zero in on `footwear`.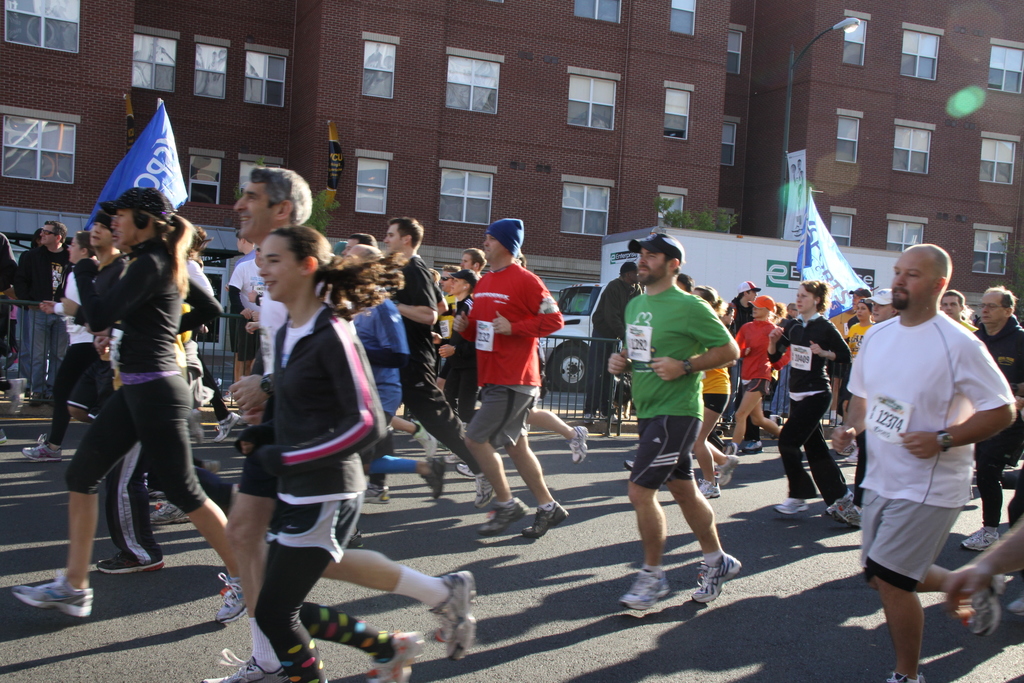
Zeroed in: l=361, t=488, r=391, b=504.
